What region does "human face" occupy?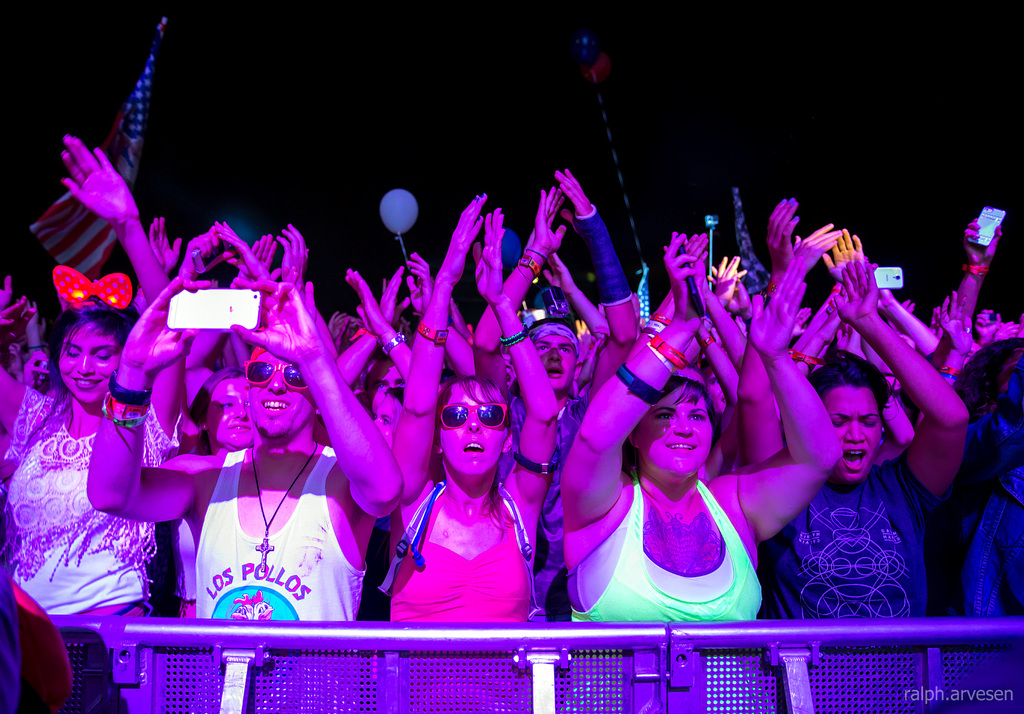
BBox(639, 386, 713, 477).
